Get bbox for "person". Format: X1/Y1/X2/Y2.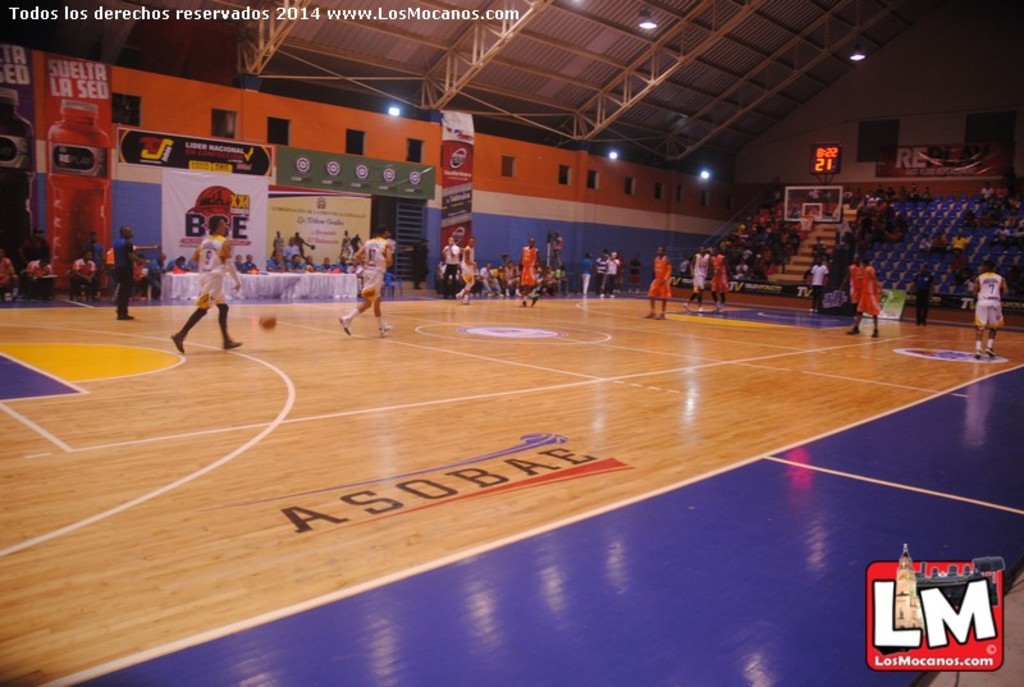
168/246/197/274.
